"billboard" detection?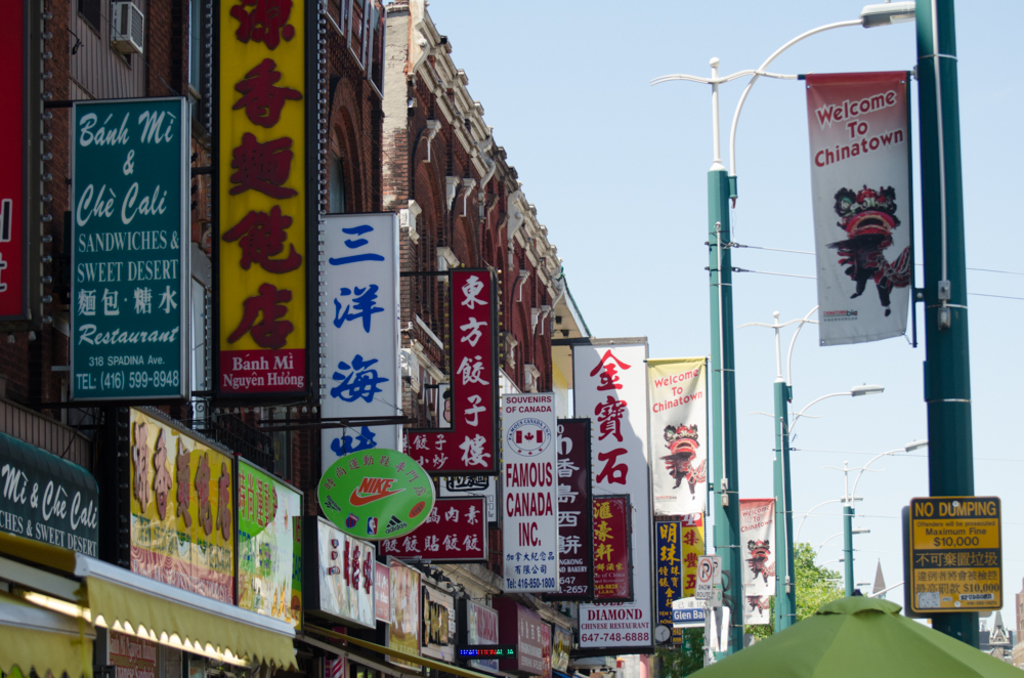
[908,498,1006,610]
